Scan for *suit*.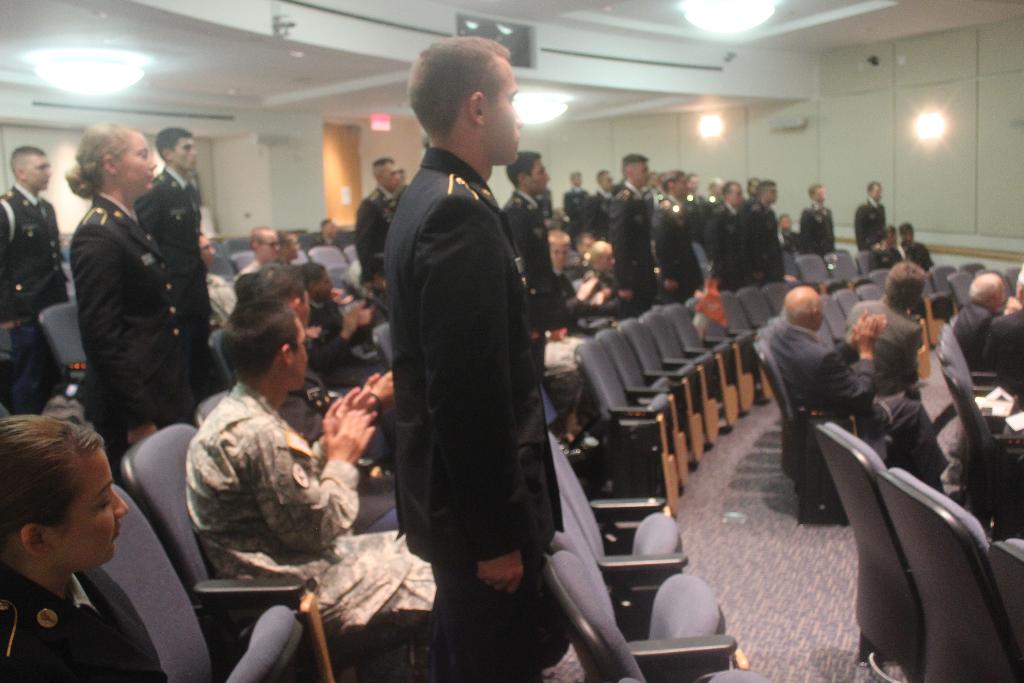
Scan result: box=[982, 304, 1023, 399].
